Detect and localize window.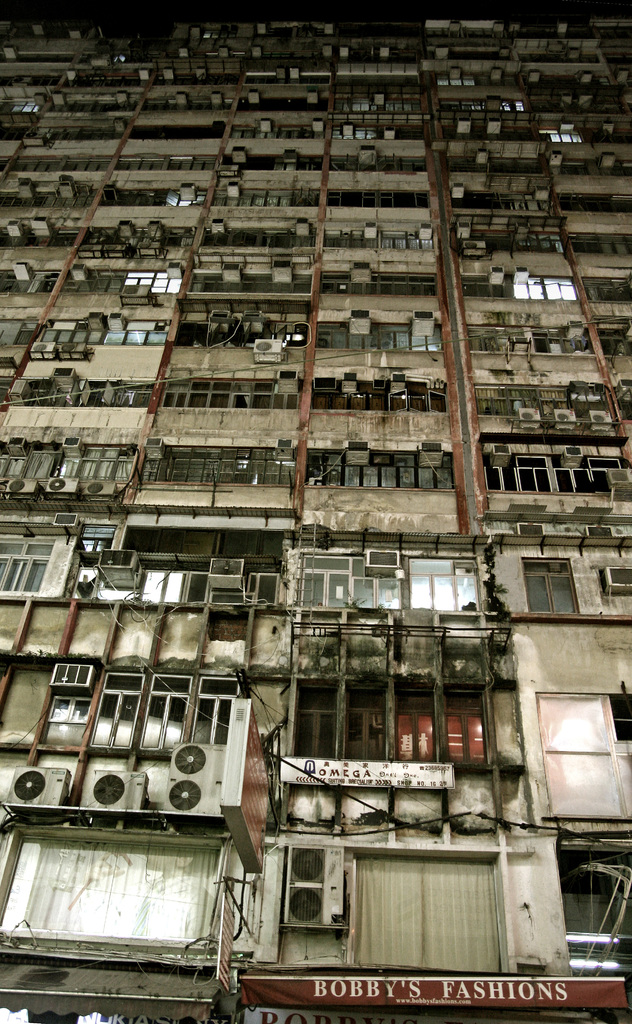
Localized at (x1=0, y1=374, x2=14, y2=404).
